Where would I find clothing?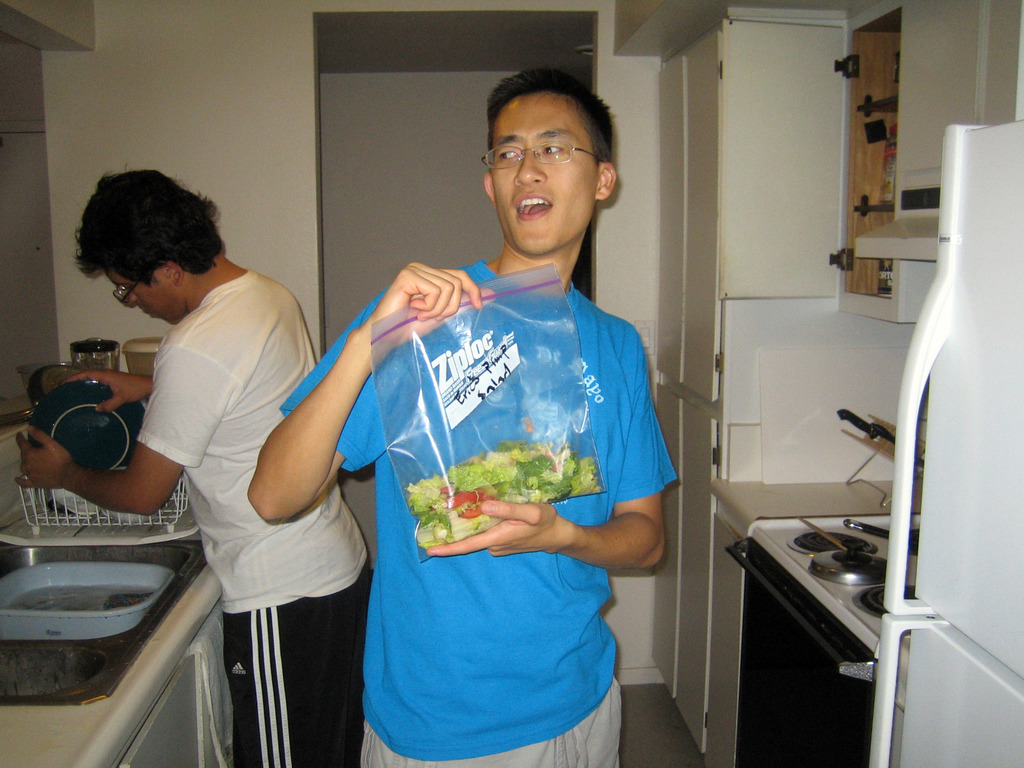
At left=134, top=268, right=371, bottom=767.
